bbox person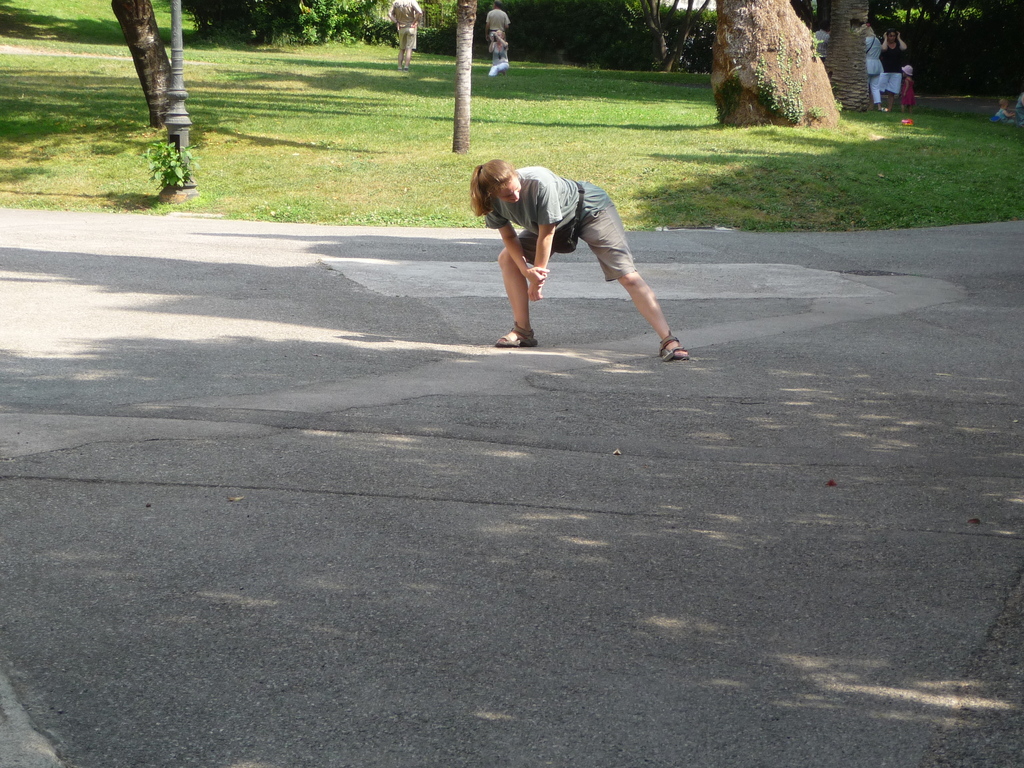
(left=484, top=3, right=509, bottom=38)
